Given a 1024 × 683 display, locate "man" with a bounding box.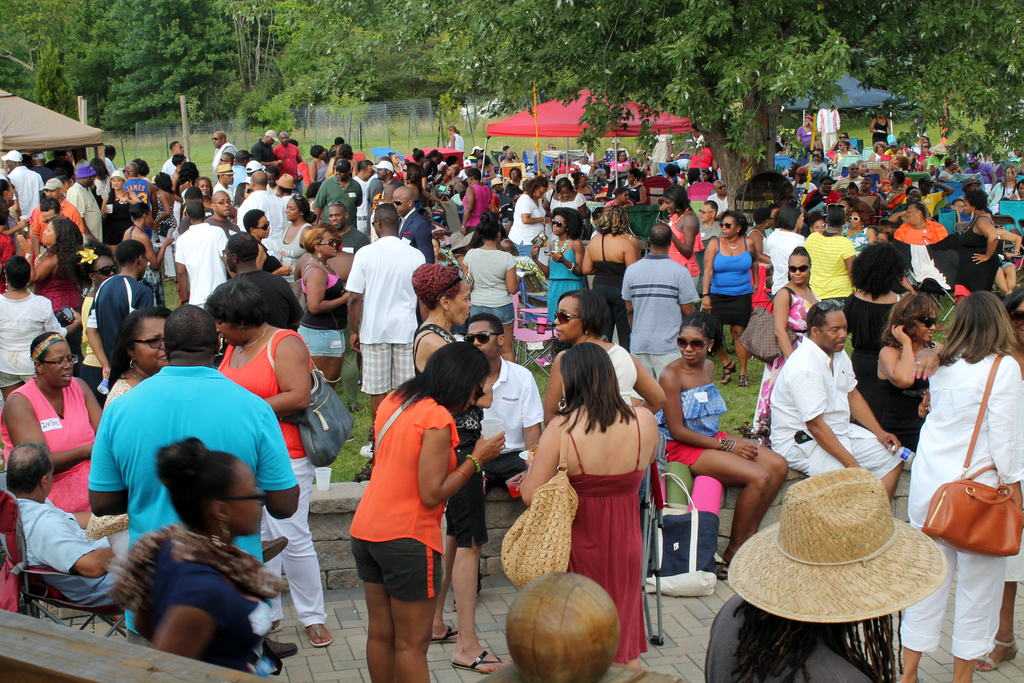
Located: {"x1": 310, "y1": 153, "x2": 365, "y2": 220}.
